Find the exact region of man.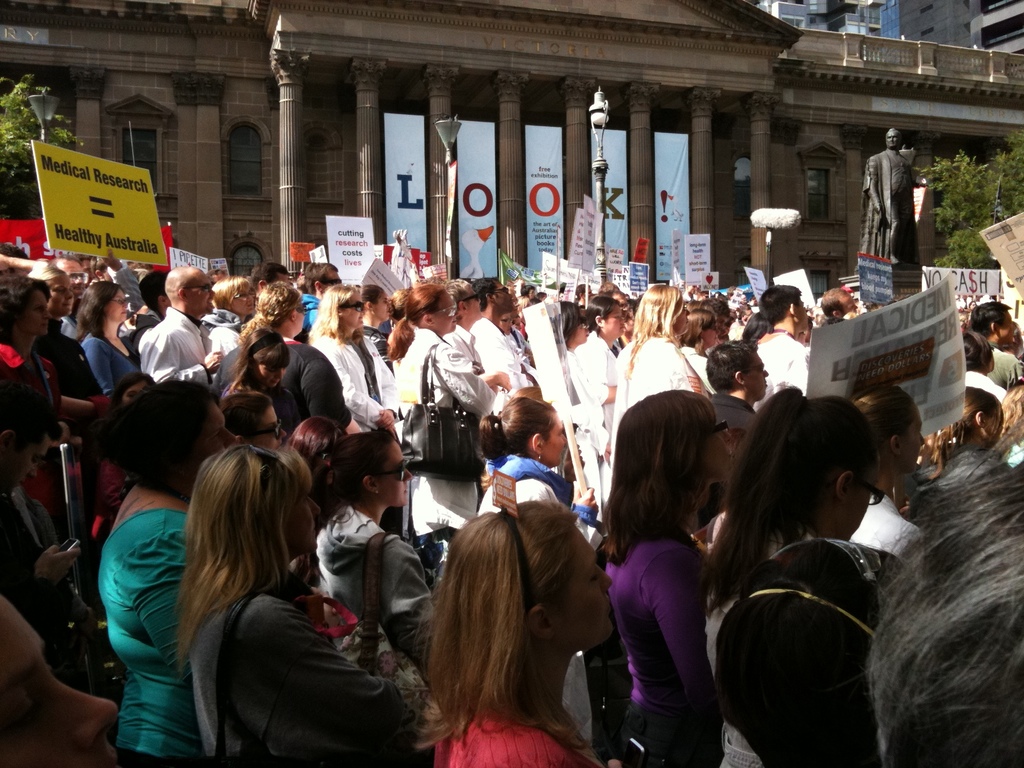
Exact region: region(246, 262, 296, 303).
